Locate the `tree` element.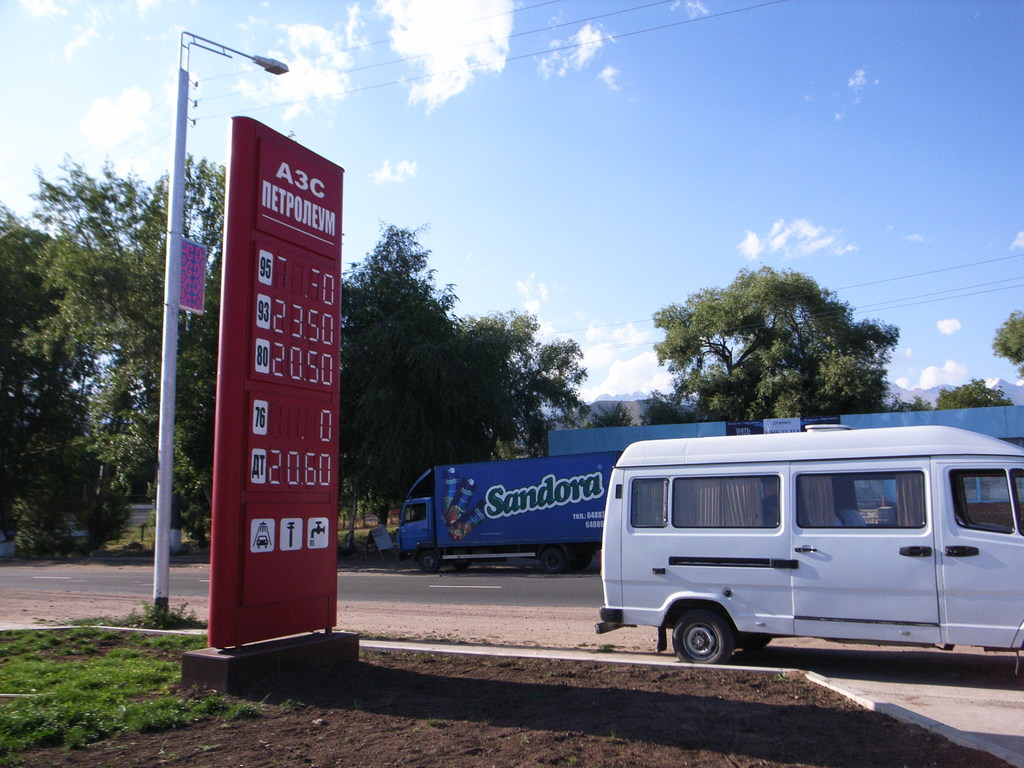
Element bbox: [x1=10, y1=124, x2=169, y2=612].
